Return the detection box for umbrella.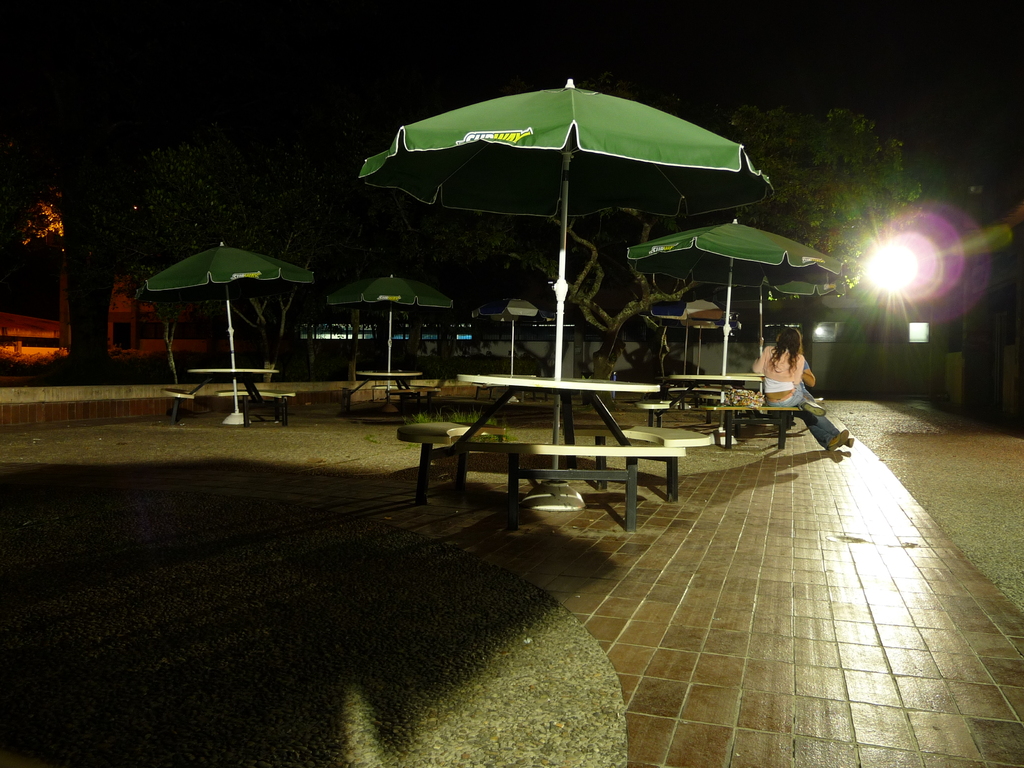
bbox(331, 273, 459, 392).
